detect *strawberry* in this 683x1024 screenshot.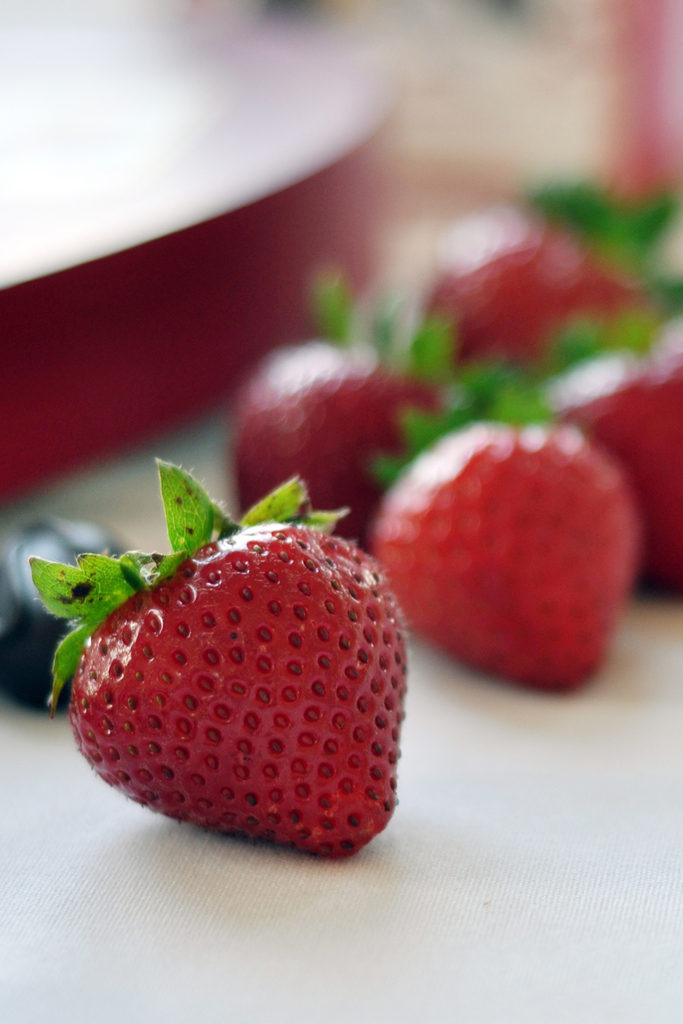
Detection: region(375, 396, 645, 696).
